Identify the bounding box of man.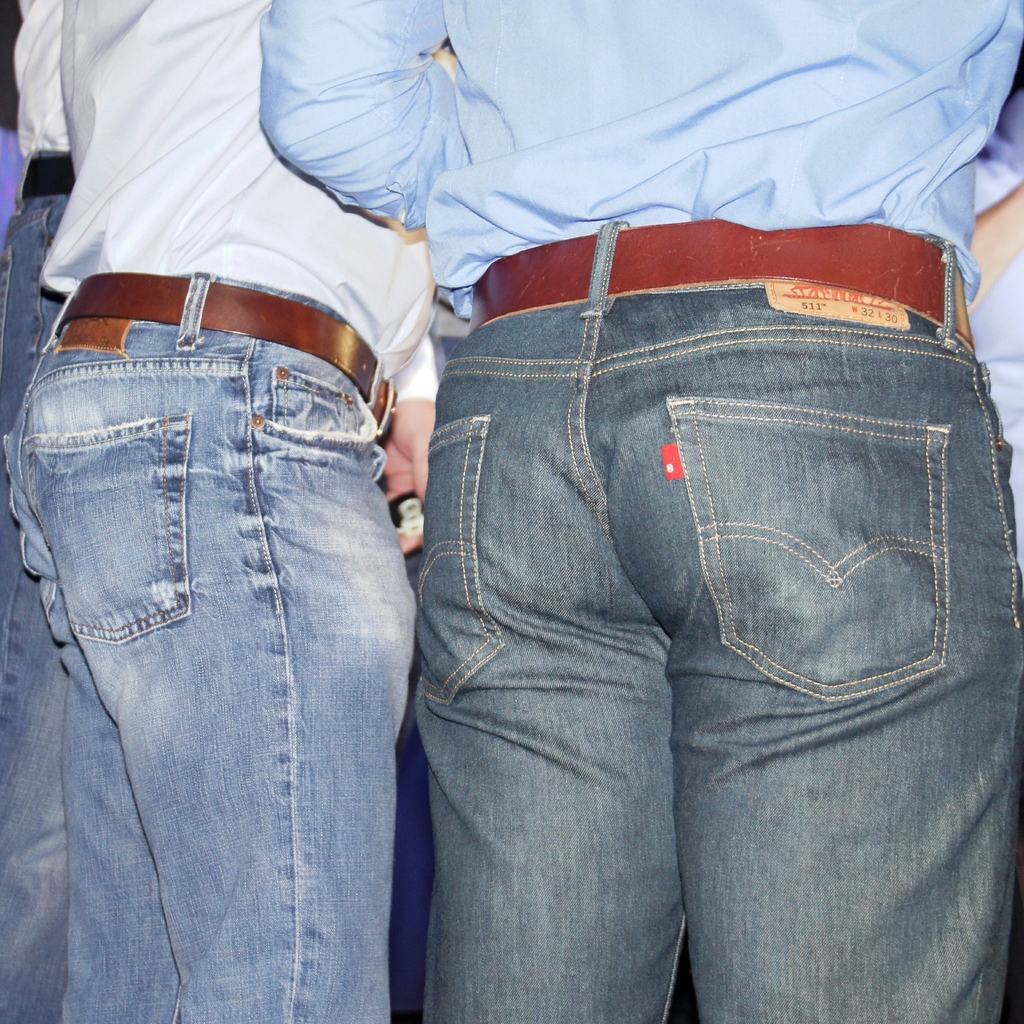
260:0:1023:1023.
